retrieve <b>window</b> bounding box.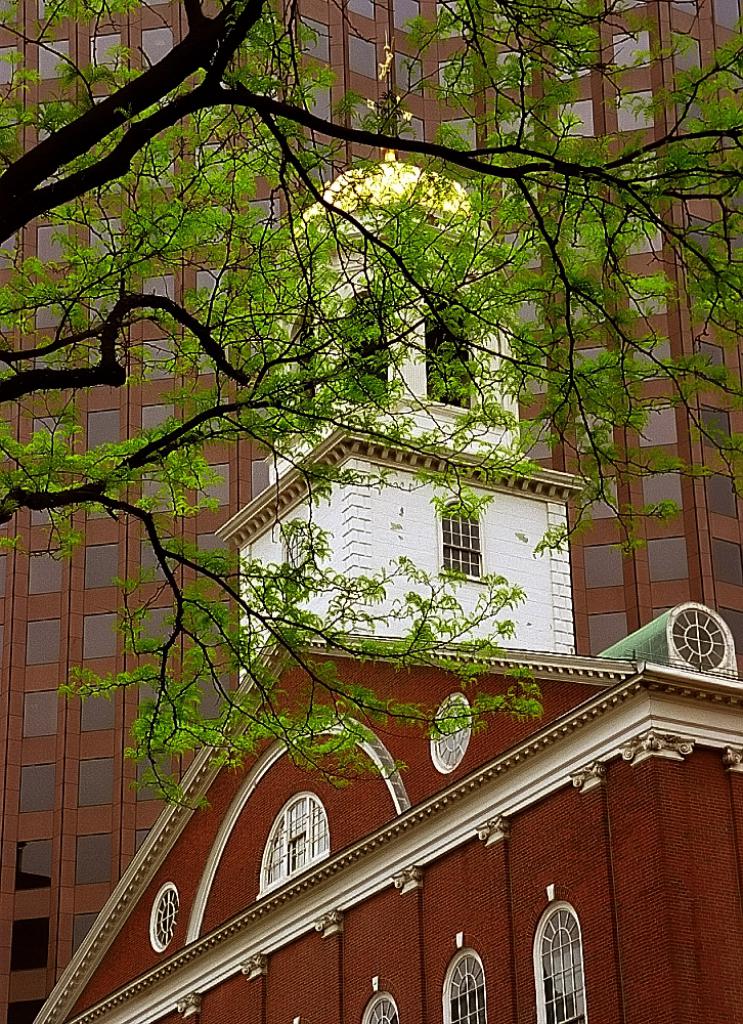
Bounding box: <box>707,472,736,521</box>.
